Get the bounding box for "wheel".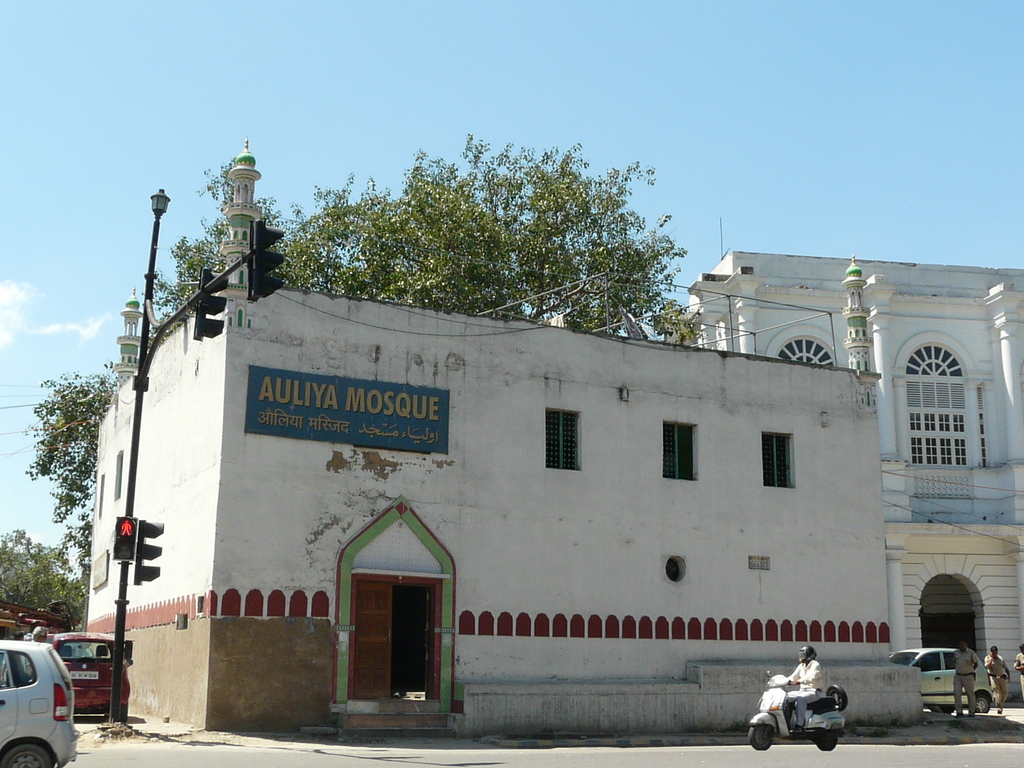
<box>819,735,838,751</box>.
